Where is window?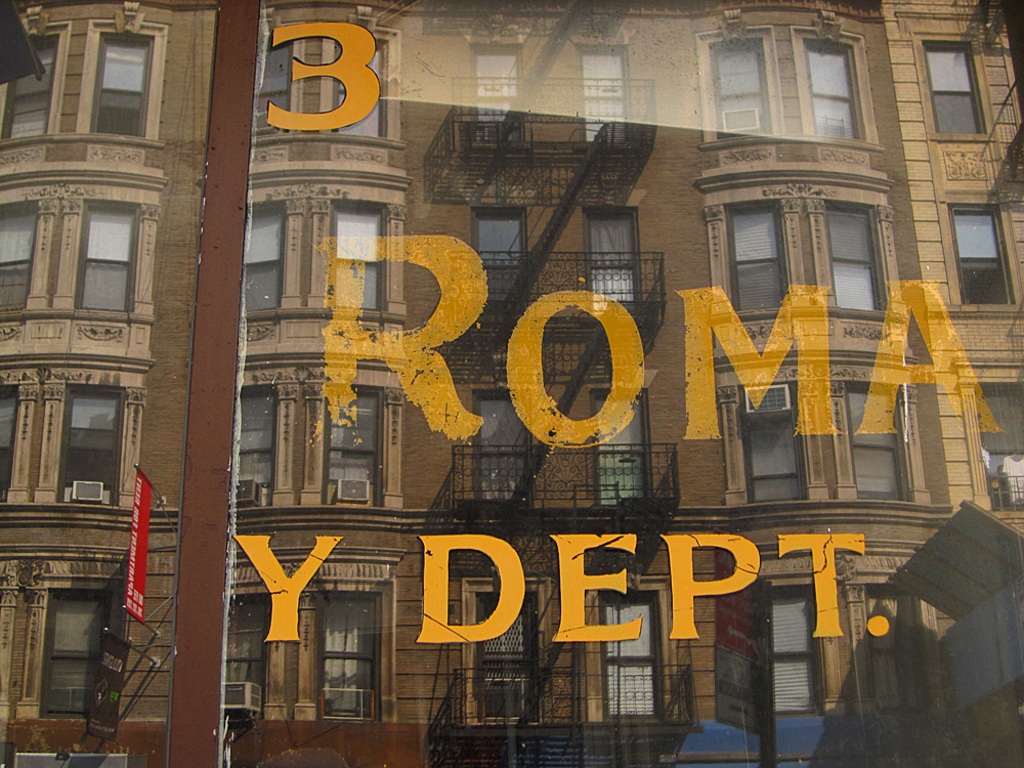
<region>706, 35, 780, 136</region>.
